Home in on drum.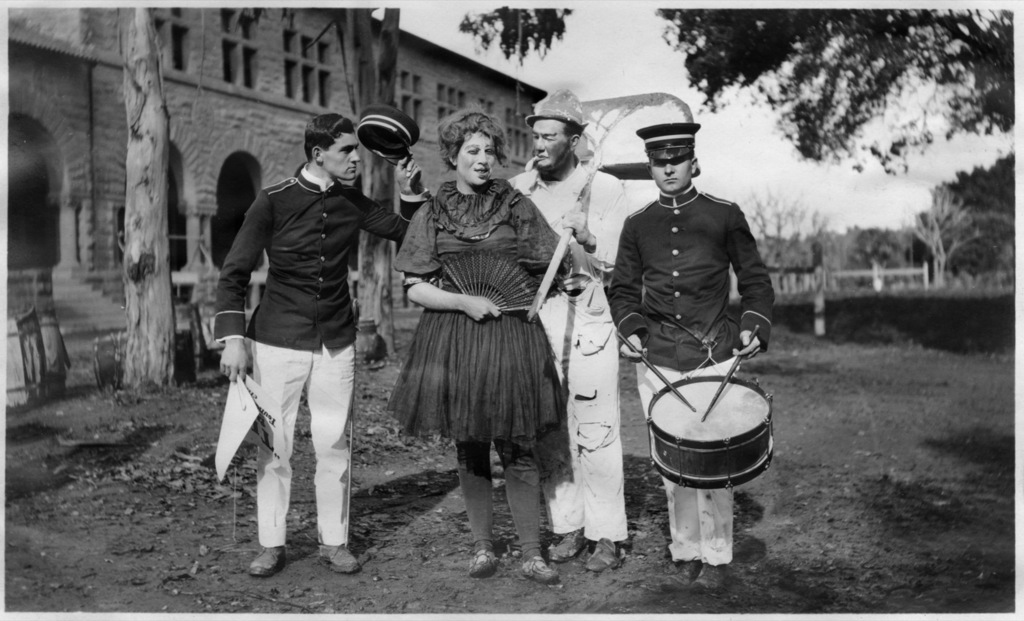
Homed in at [left=643, top=373, right=776, bottom=491].
